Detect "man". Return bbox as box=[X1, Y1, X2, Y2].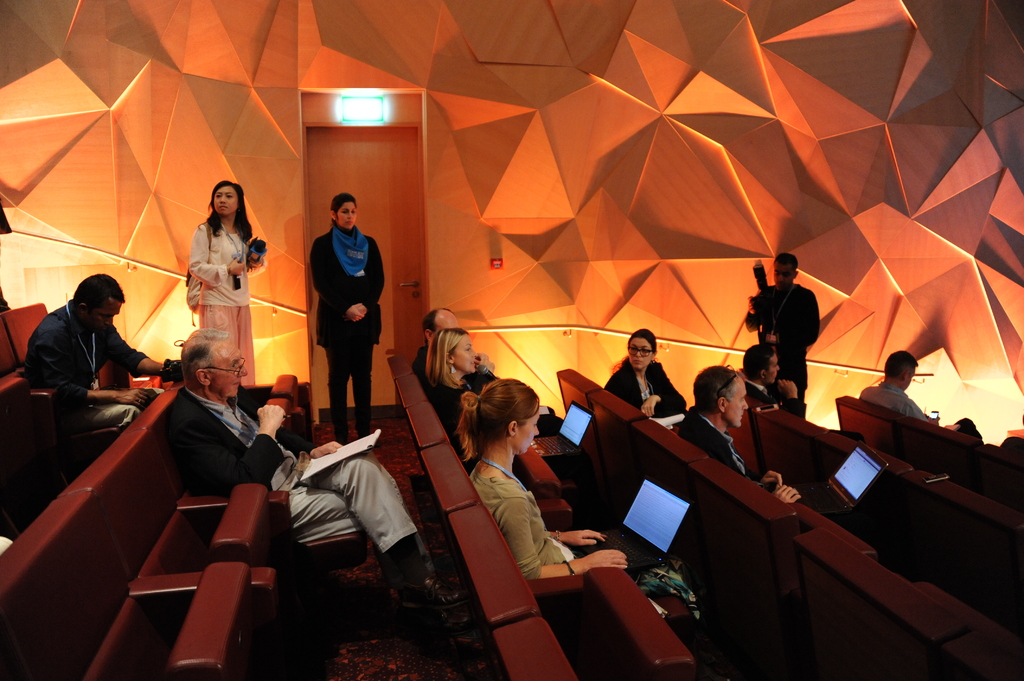
box=[733, 345, 805, 420].
